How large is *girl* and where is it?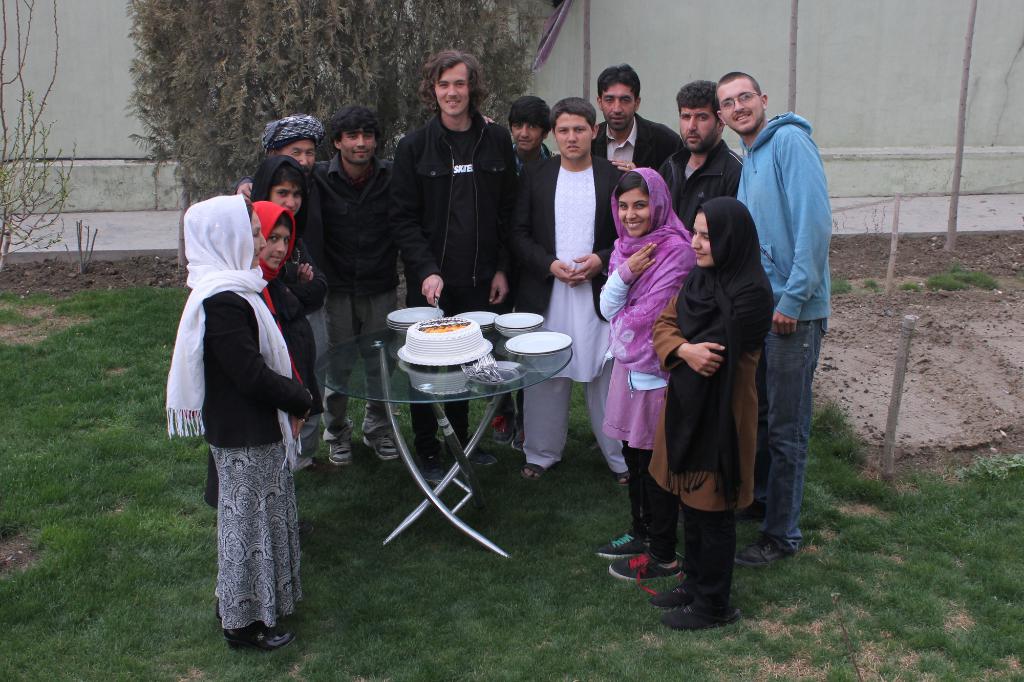
Bounding box: rect(166, 189, 312, 648).
